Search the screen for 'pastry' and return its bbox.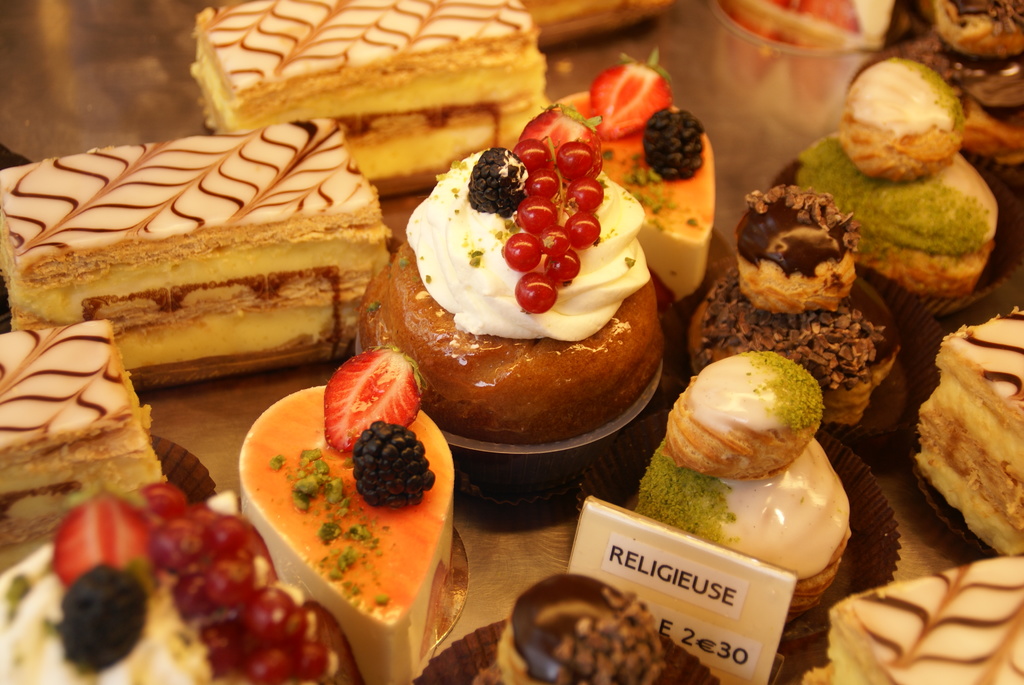
Found: x1=237 y1=336 x2=461 y2=684.
